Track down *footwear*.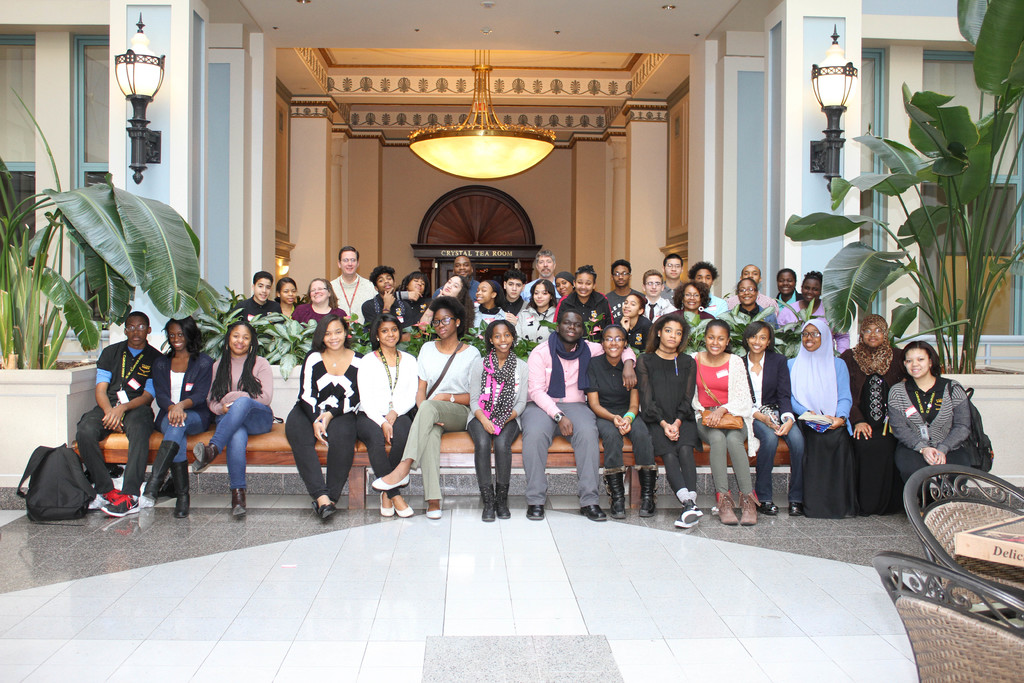
Tracked to detection(636, 463, 658, 520).
